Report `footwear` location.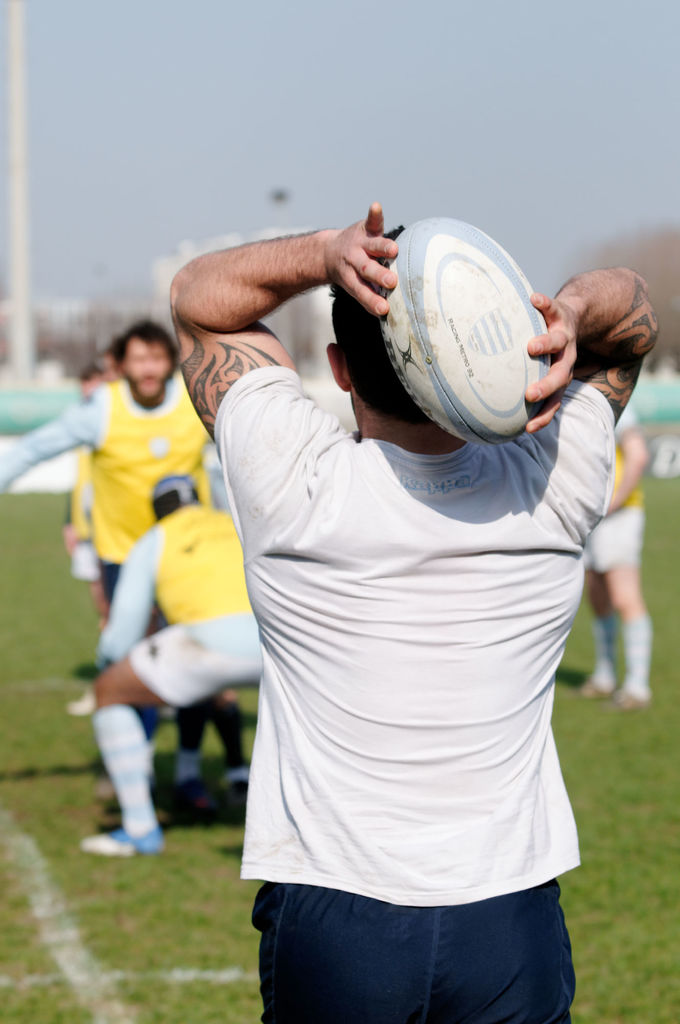
Report: l=617, t=692, r=657, b=706.
